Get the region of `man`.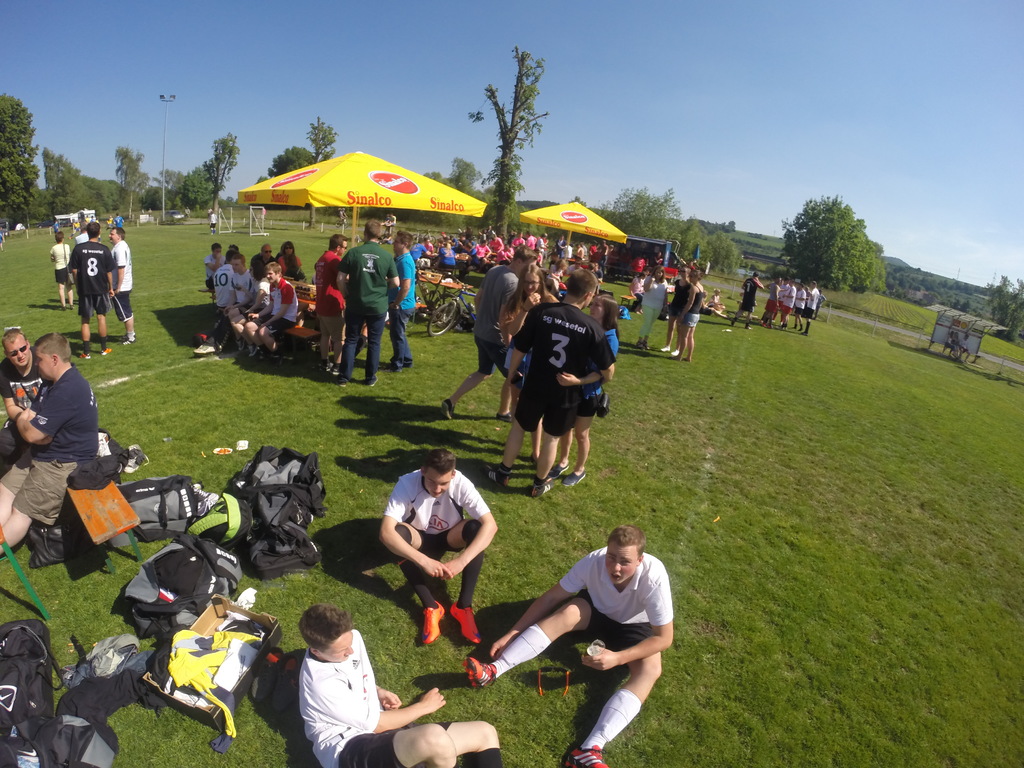
<region>490, 263, 618, 502</region>.
